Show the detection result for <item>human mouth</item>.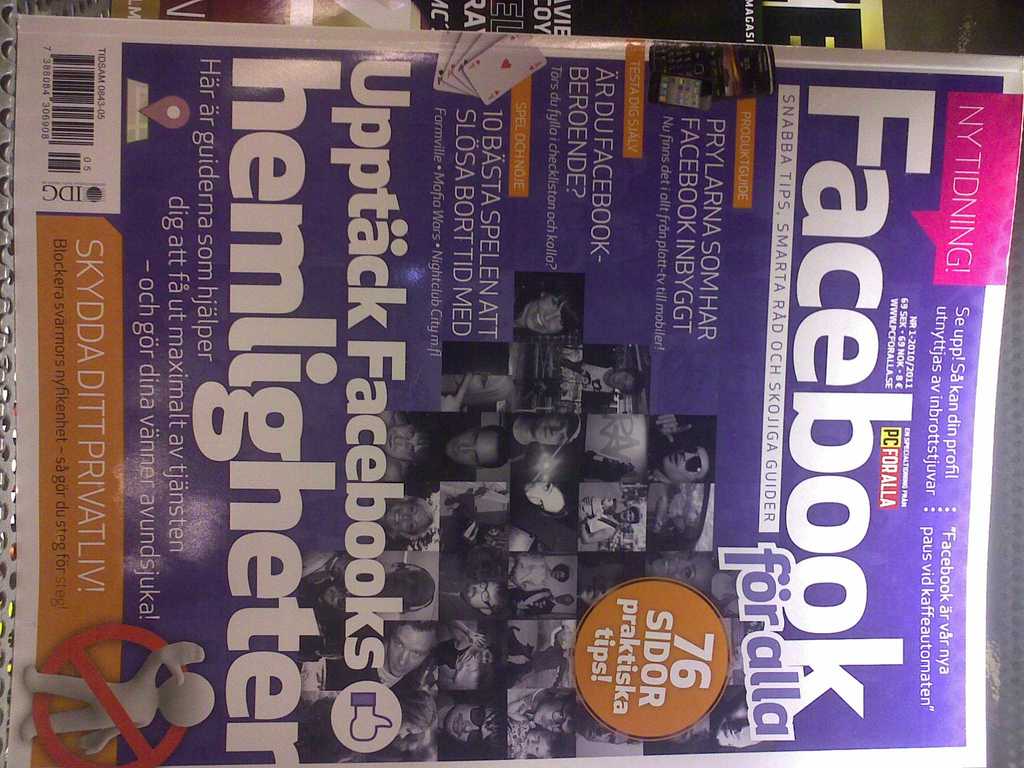
l=541, t=428, r=549, b=436.
